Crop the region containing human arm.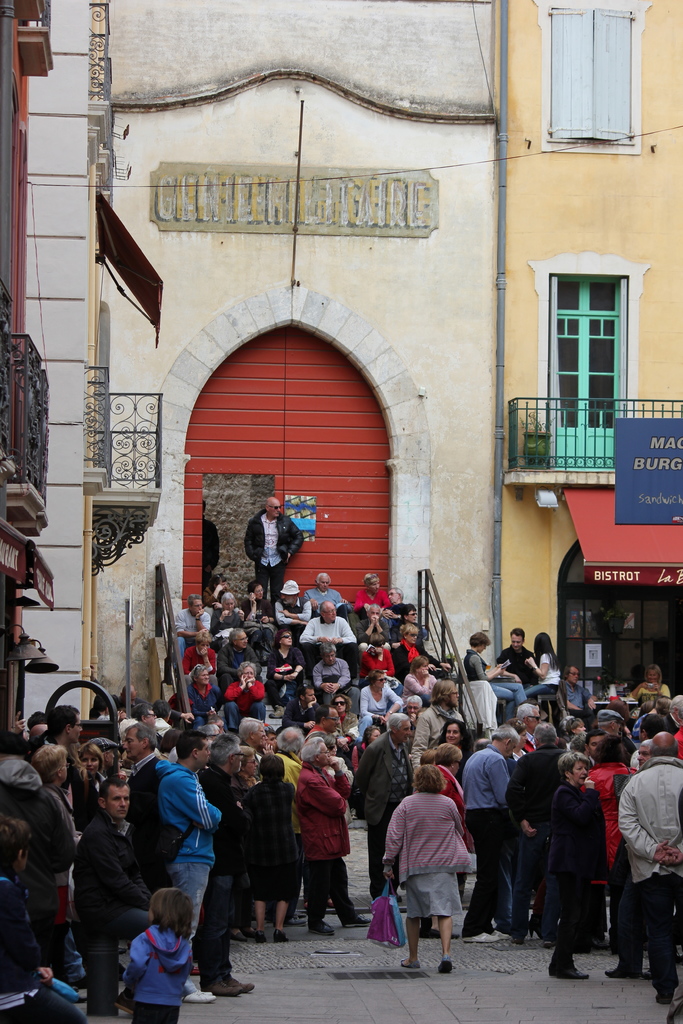
Crop region: <region>504, 756, 538, 838</region>.
